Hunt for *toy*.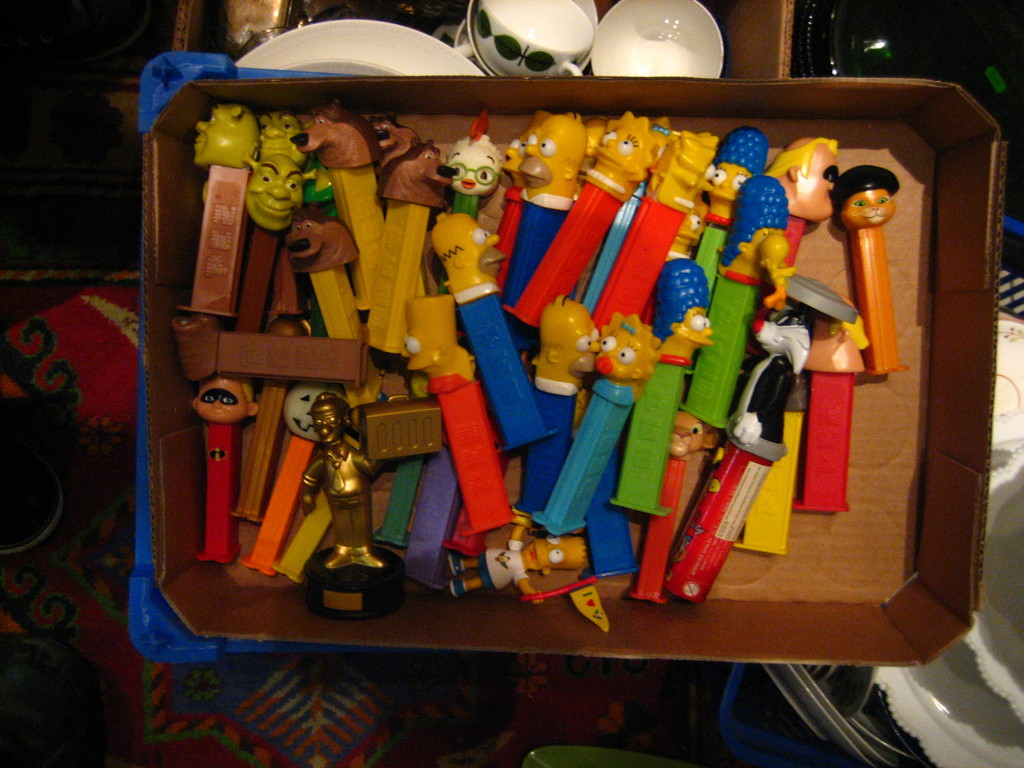
Hunted down at 431/209/565/447.
